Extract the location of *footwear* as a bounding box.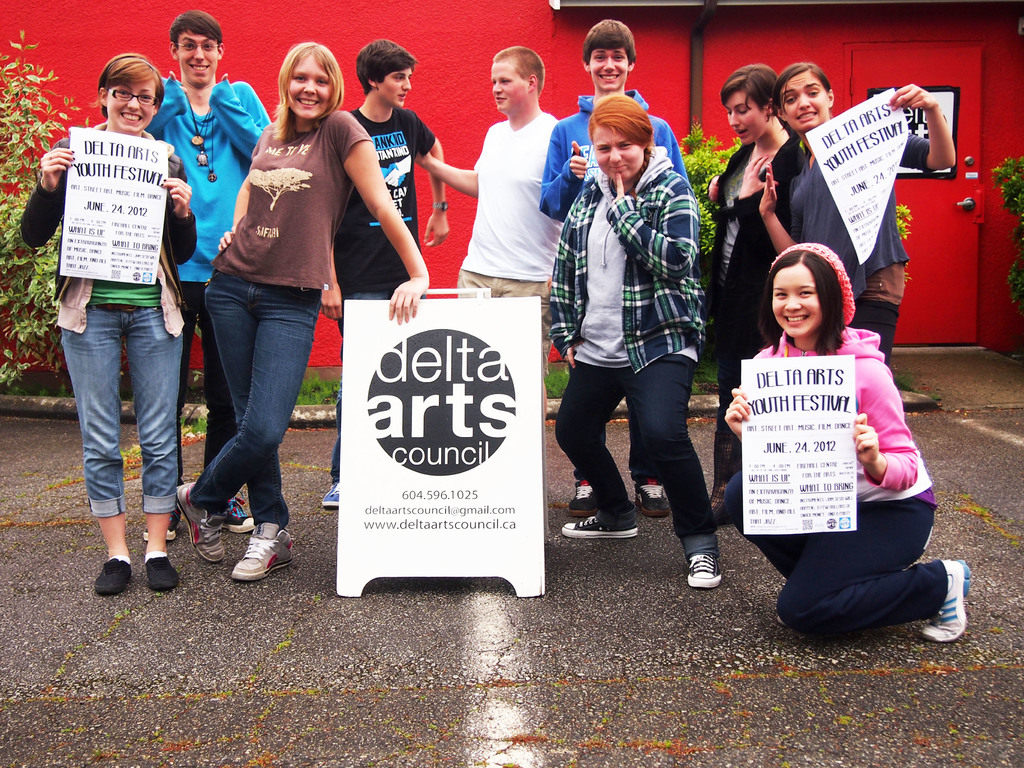
<box>630,479,678,519</box>.
